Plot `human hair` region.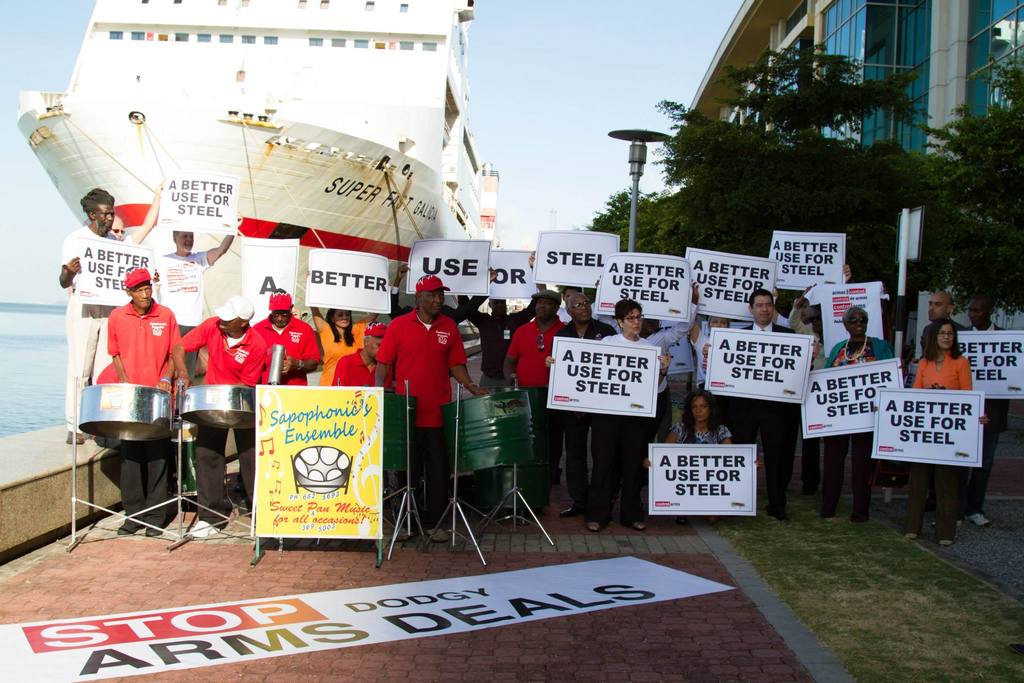
Plotted at [left=419, top=285, right=449, bottom=296].
